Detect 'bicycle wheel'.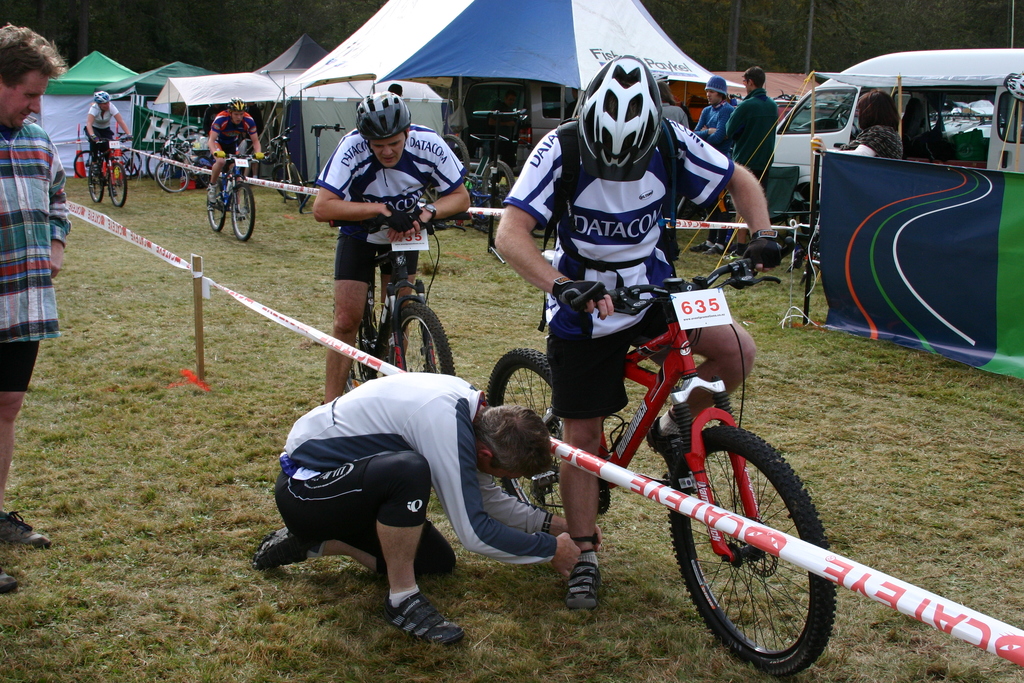
Detected at 352,260,398,386.
